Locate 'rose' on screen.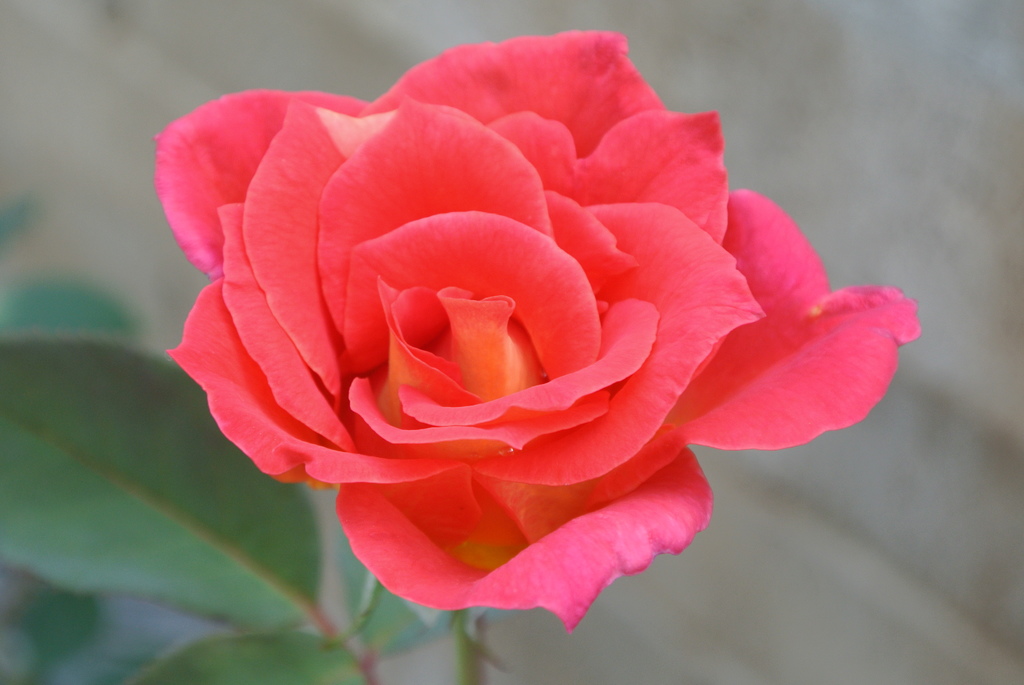
On screen at bbox=[152, 28, 922, 637].
